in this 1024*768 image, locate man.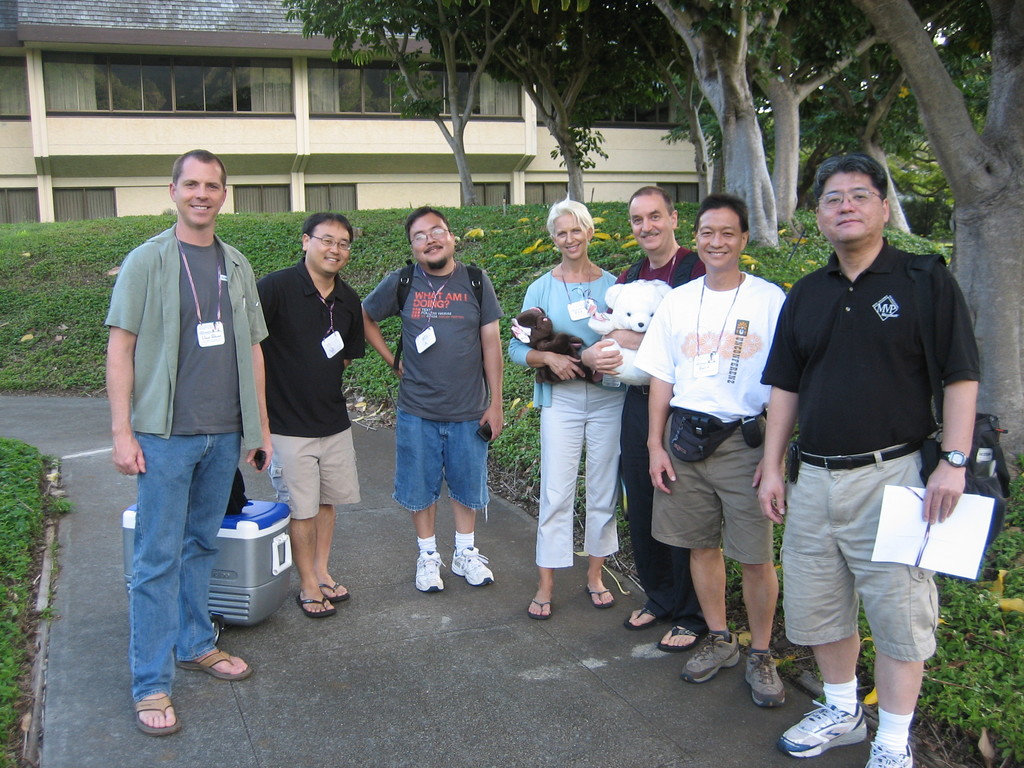
Bounding box: x1=759, y1=131, x2=988, y2=767.
